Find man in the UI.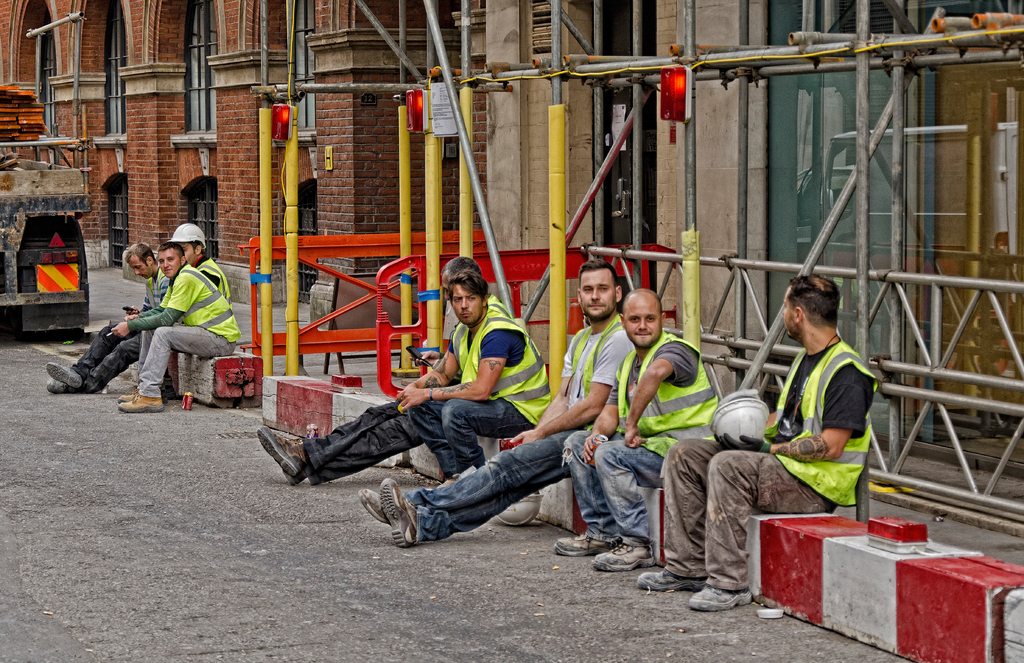
UI element at [left=559, top=279, right=732, bottom=570].
